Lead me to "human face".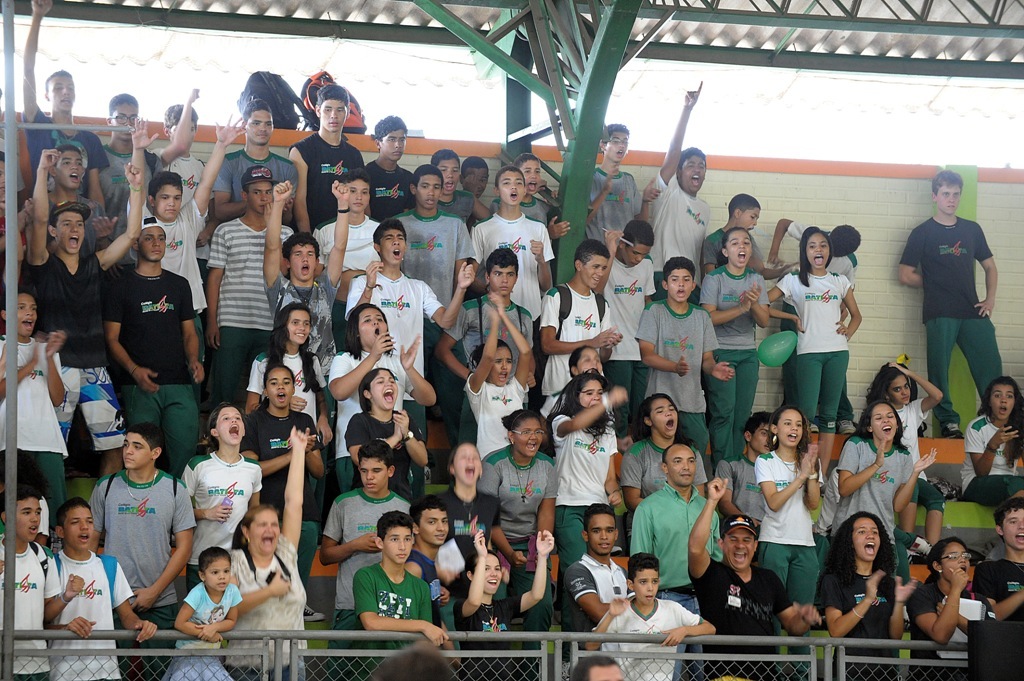
Lead to BBox(119, 431, 152, 470).
